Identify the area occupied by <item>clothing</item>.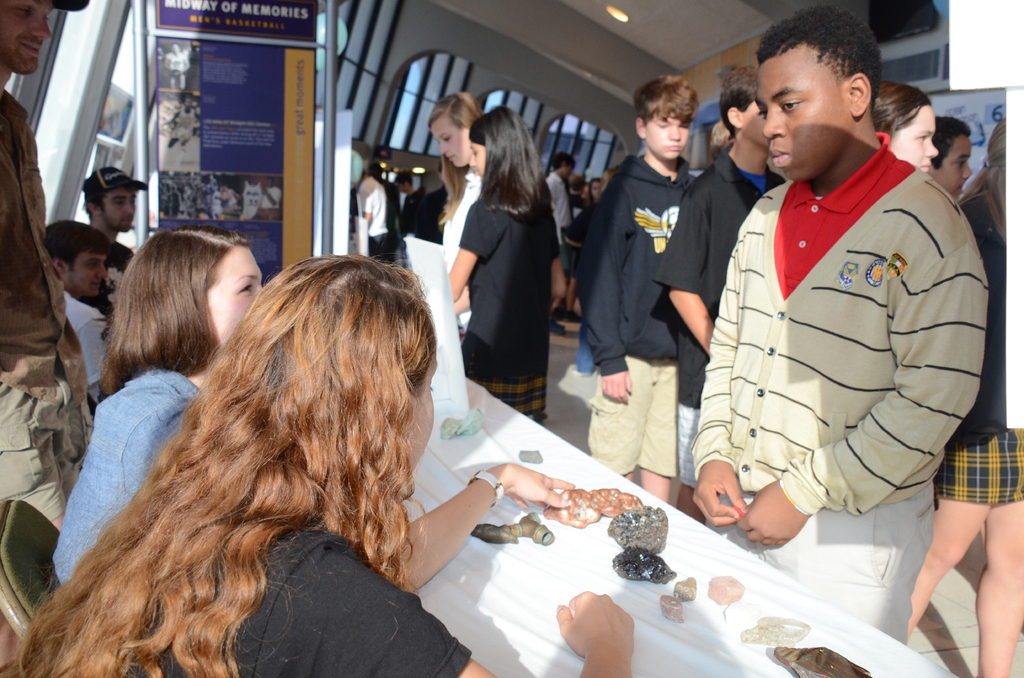
Area: {"left": 570, "top": 207, "right": 591, "bottom": 290}.
